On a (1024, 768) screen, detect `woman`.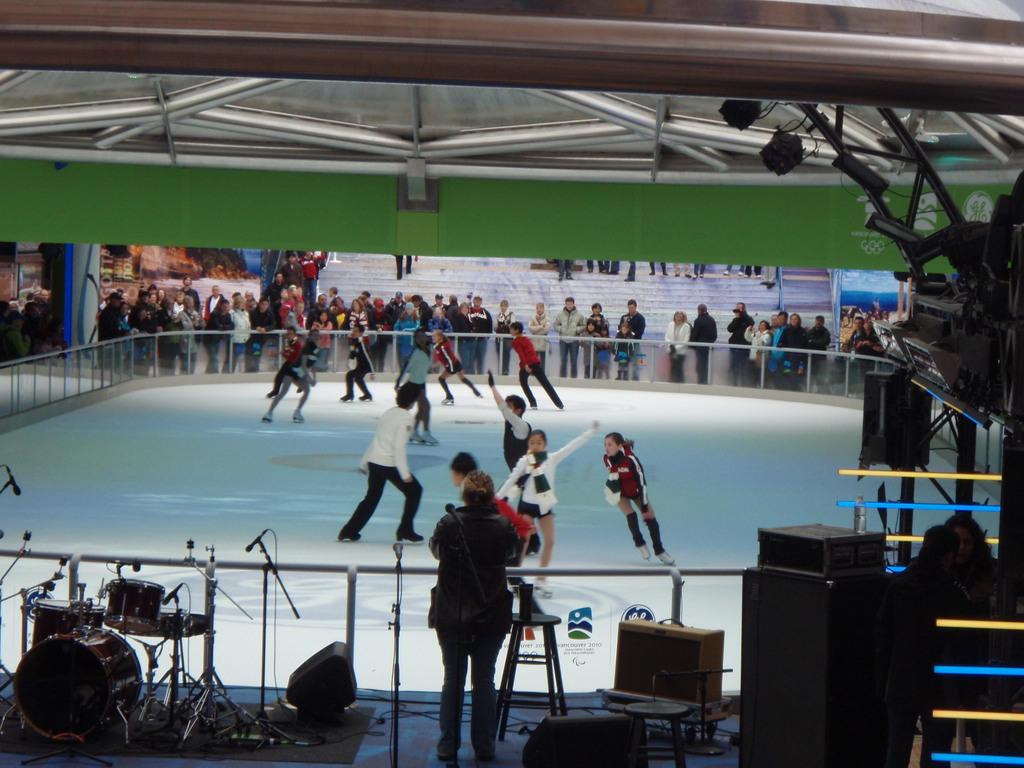
select_region(428, 308, 459, 371).
